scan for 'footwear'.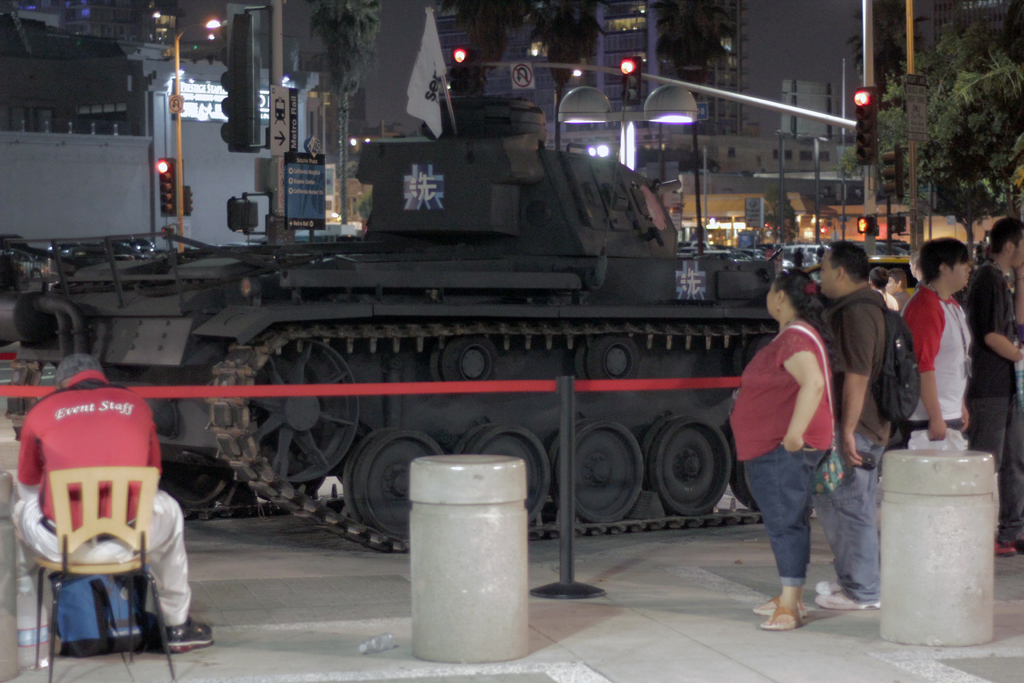
Scan result: [755,593,804,614].
